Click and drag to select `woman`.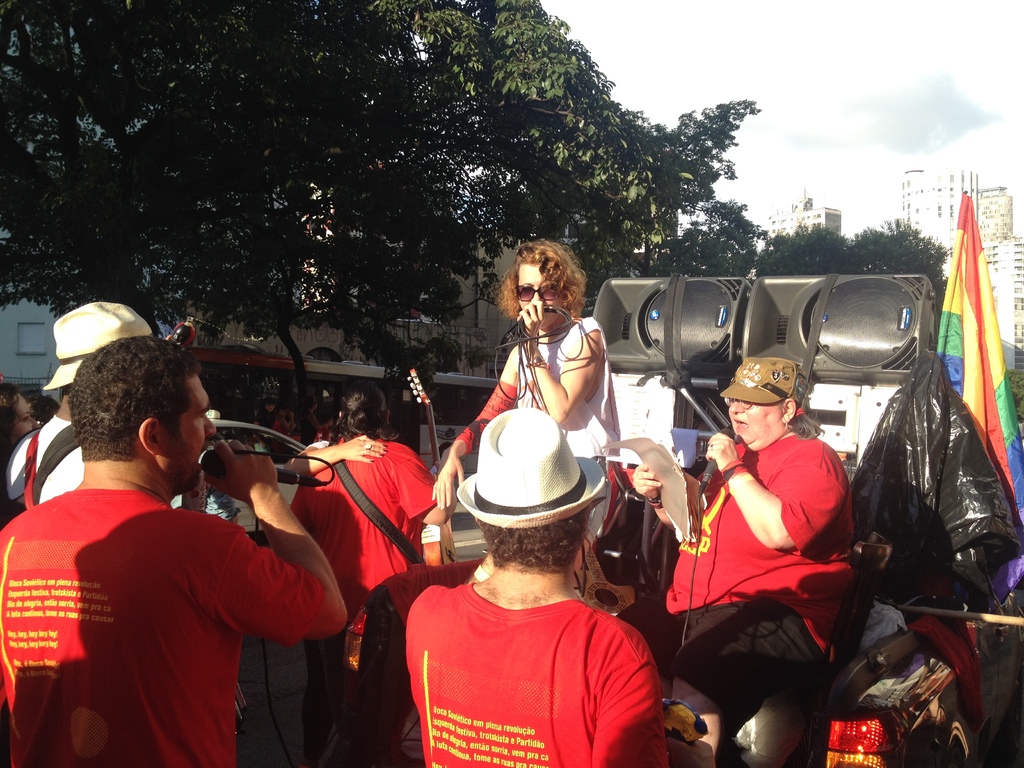
Selection: pyautogui.locateOnScreen(435, 239, 624, 607).
